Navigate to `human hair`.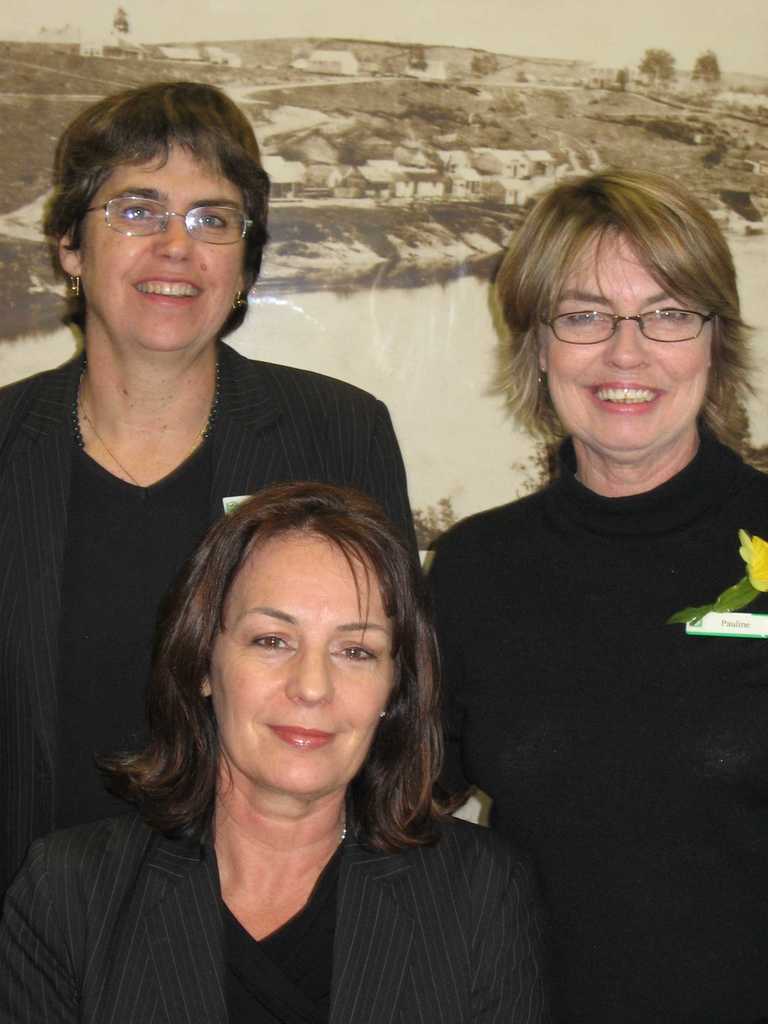
Navigation target: box(486, 174, 765, 454).
